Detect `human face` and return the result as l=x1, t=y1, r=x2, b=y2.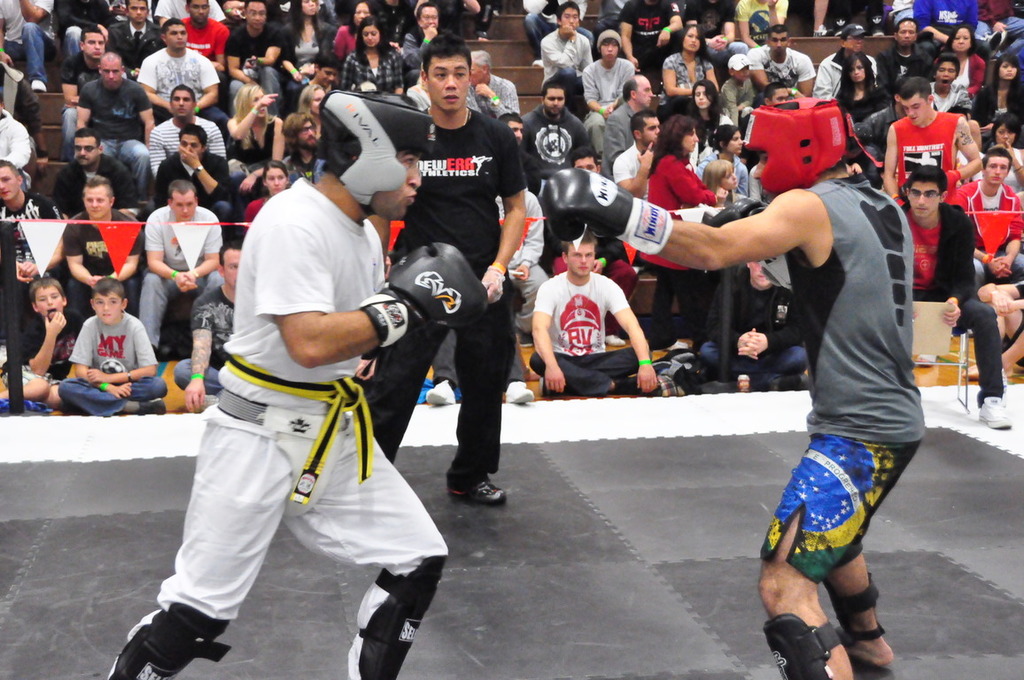
l=986, t=156, r=1010, b=188.
